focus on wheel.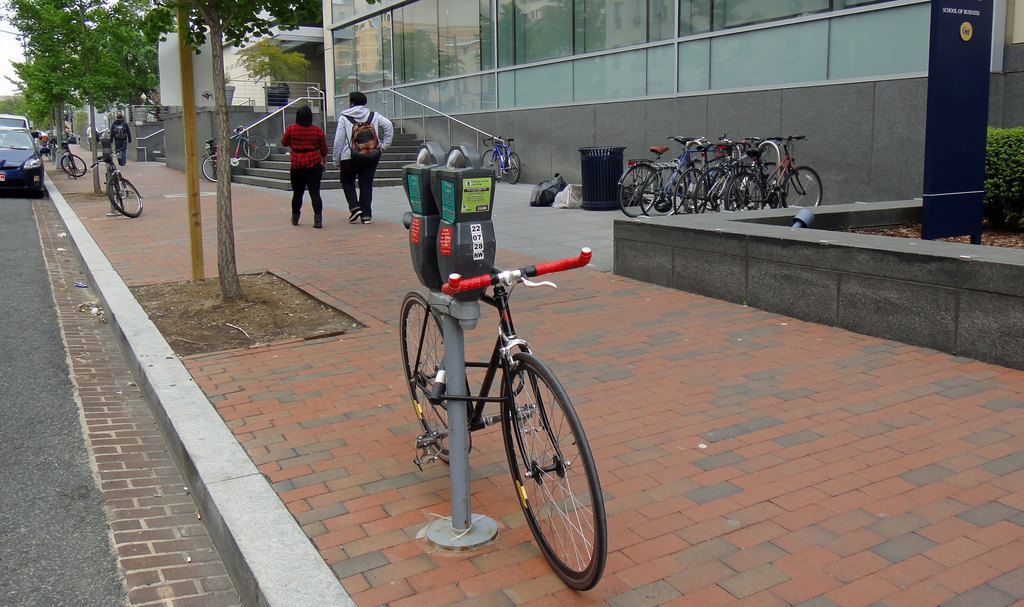
Focused at rect(243, 135, 270, 161).
